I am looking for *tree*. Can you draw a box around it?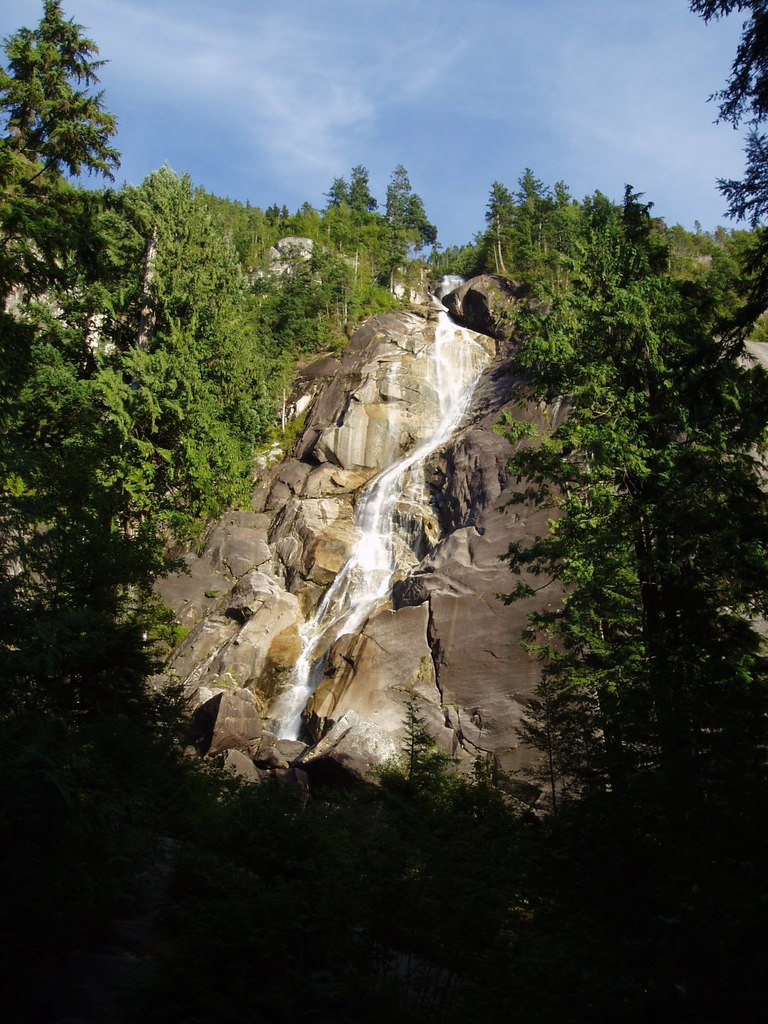
Sure, the bounding box is [680,0,767,271].
